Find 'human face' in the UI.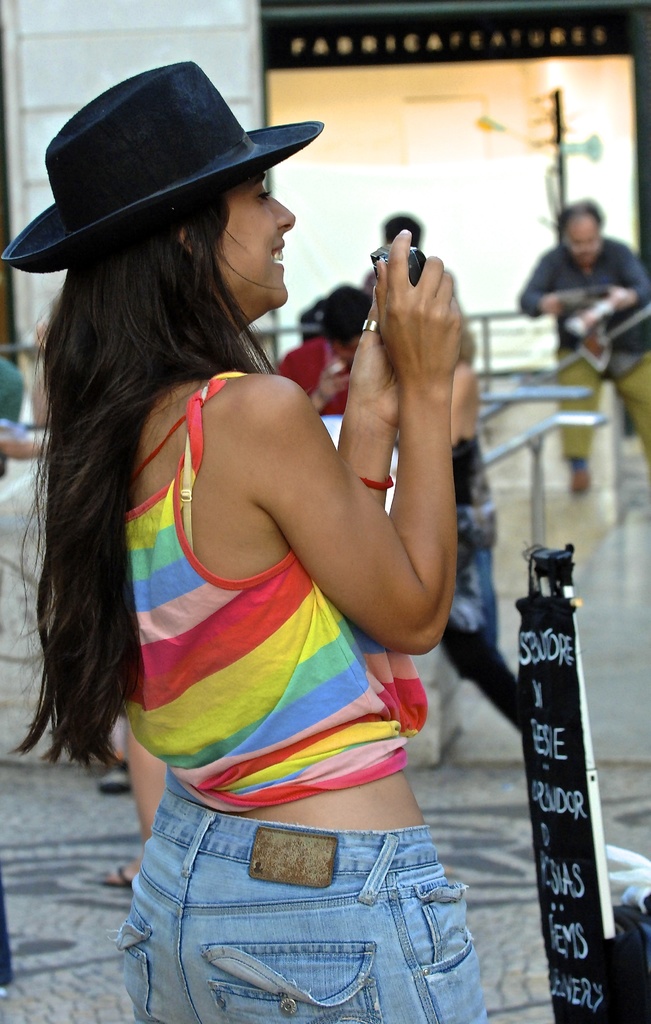
UI element at <box>564,214,603,265</box>.
